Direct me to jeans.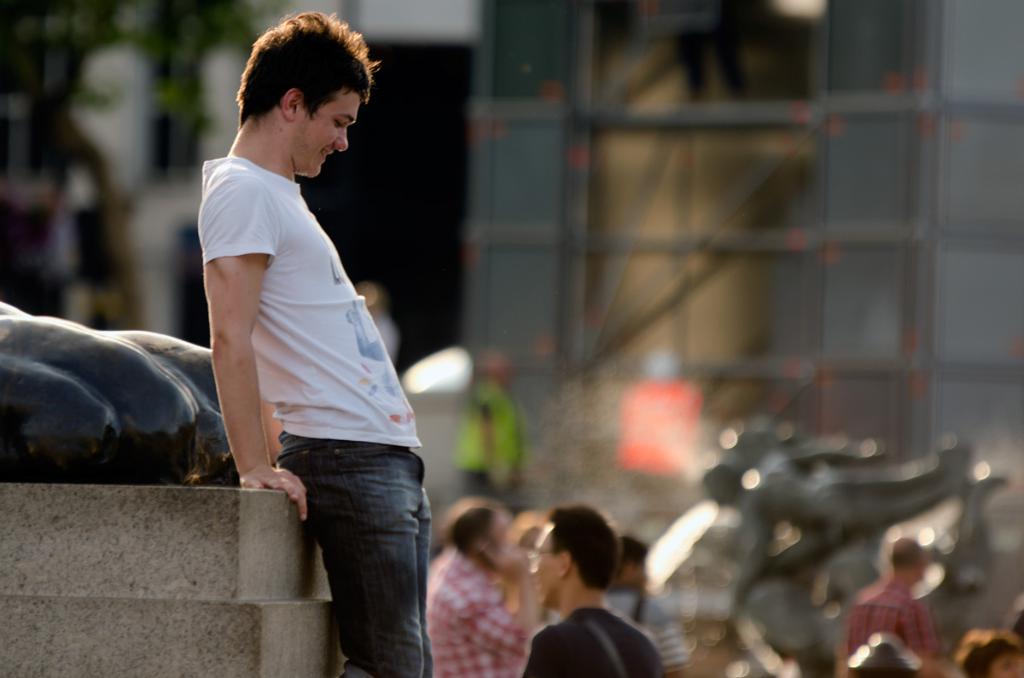
Direction: bbox(259, 426, 432, 667).
